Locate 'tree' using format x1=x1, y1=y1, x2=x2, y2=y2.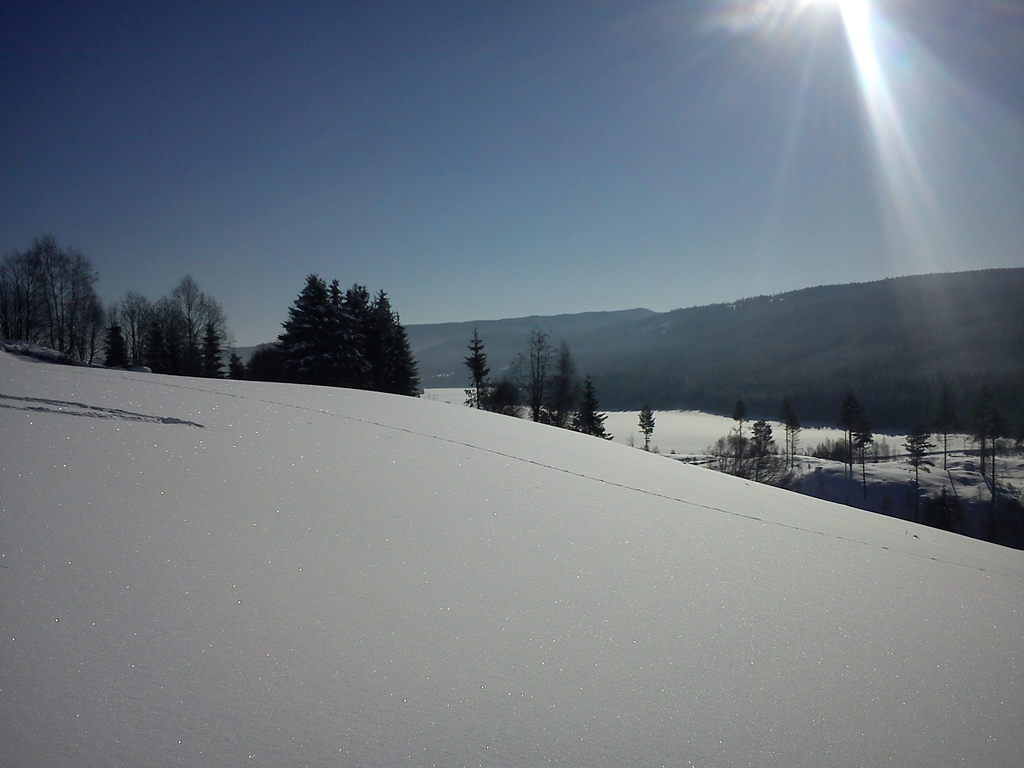
x1=116, y1=289, x2=154, y2=370.
